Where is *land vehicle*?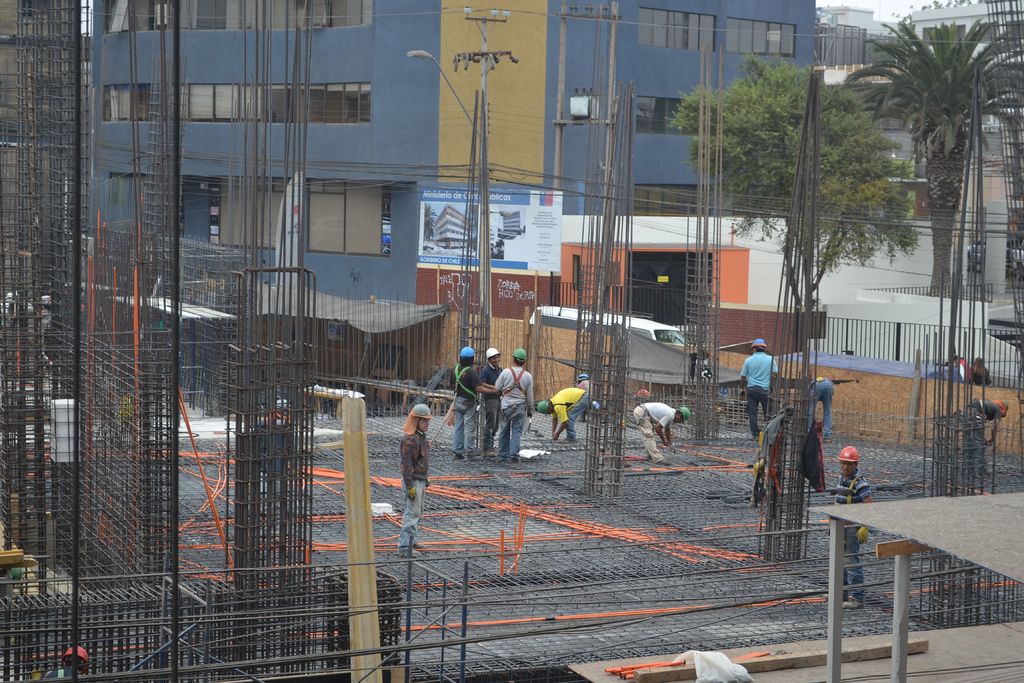
bbox=(530, 299, 688, 343).
